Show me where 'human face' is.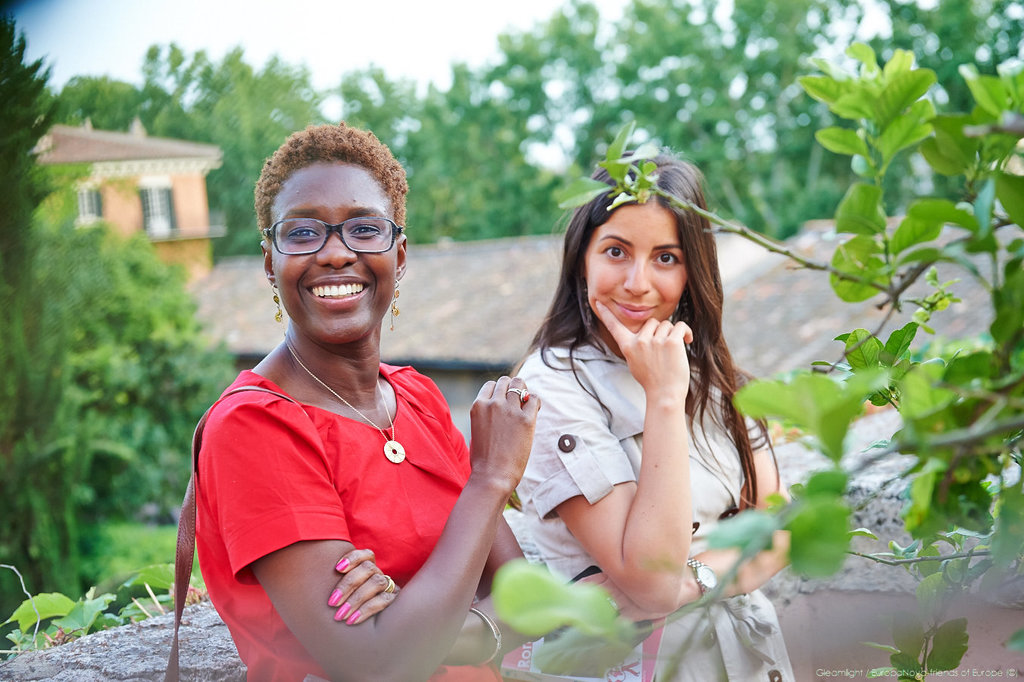
'human face' is at box(271, 161, 395, 343).
